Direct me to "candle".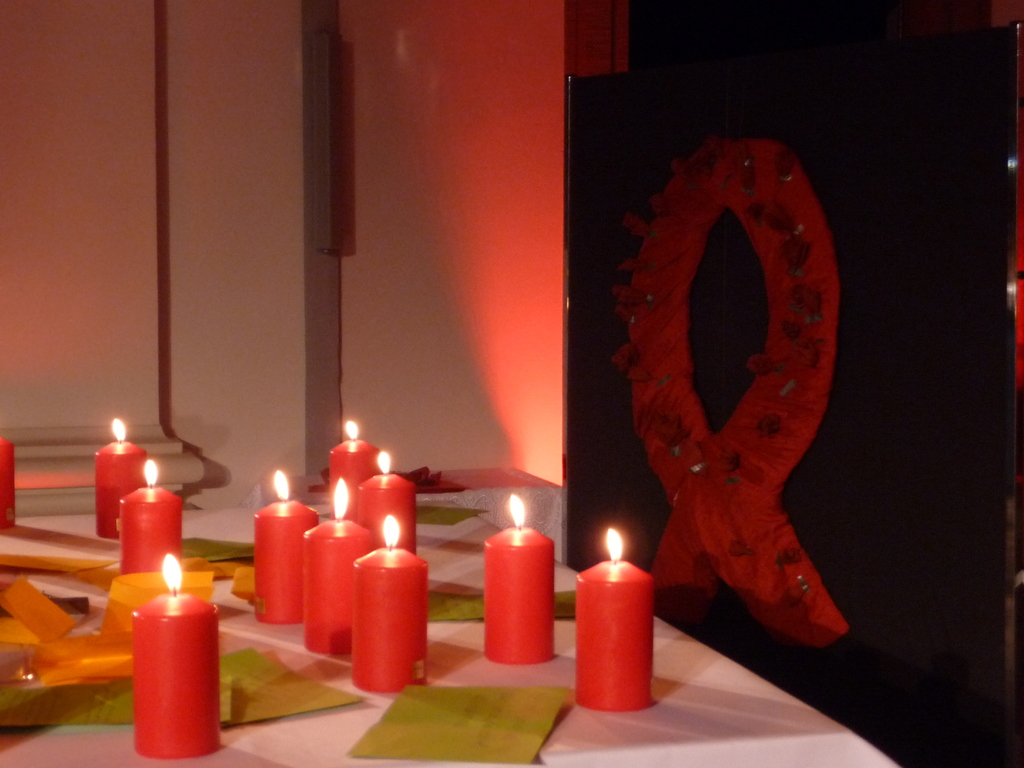
Direction: <bbox>486, 497, 550, 663</bbox>.
